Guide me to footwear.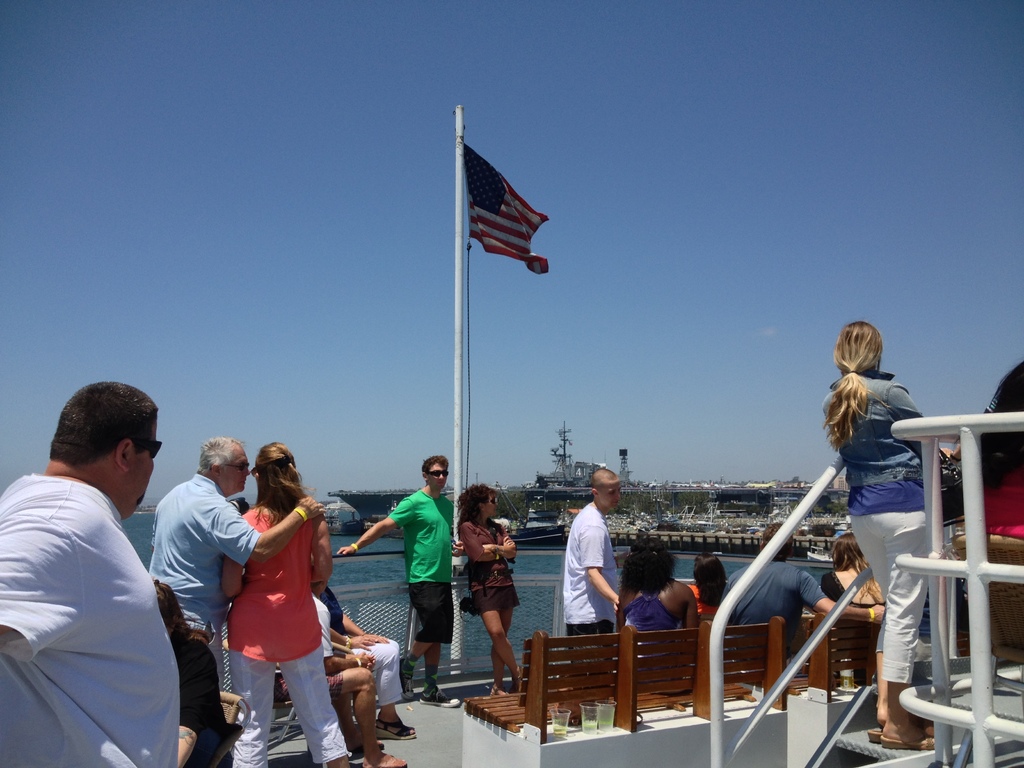
Guidance: pyautogui.locateOnScreen(869, 726, 883, 742).
